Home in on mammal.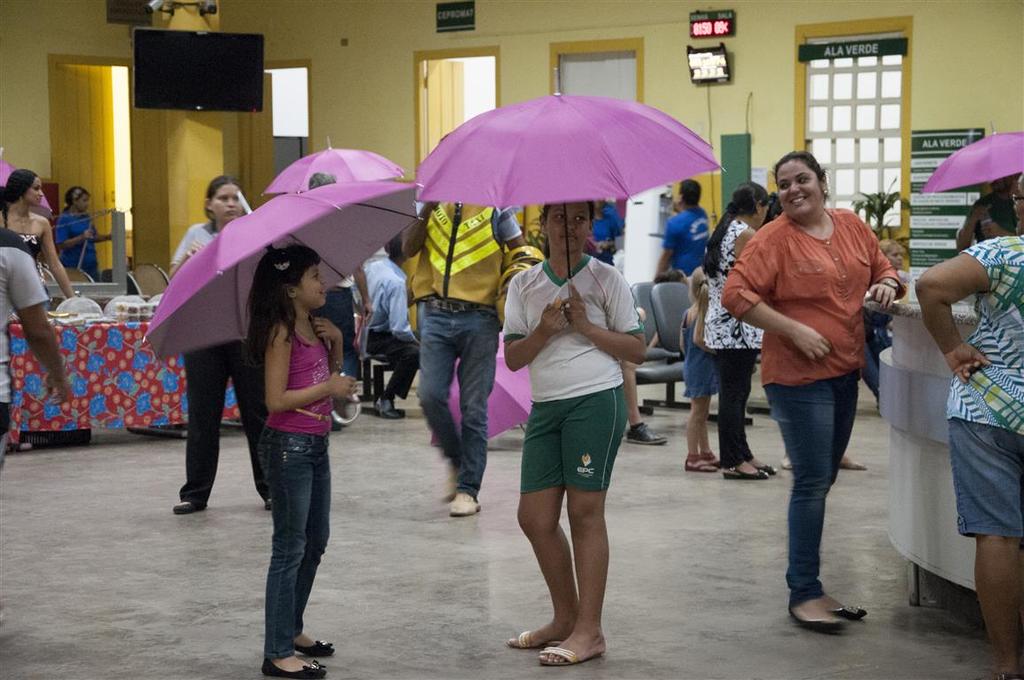
Homed in at pyautogui.locateOnScreen(244, 250, 356, 679).
